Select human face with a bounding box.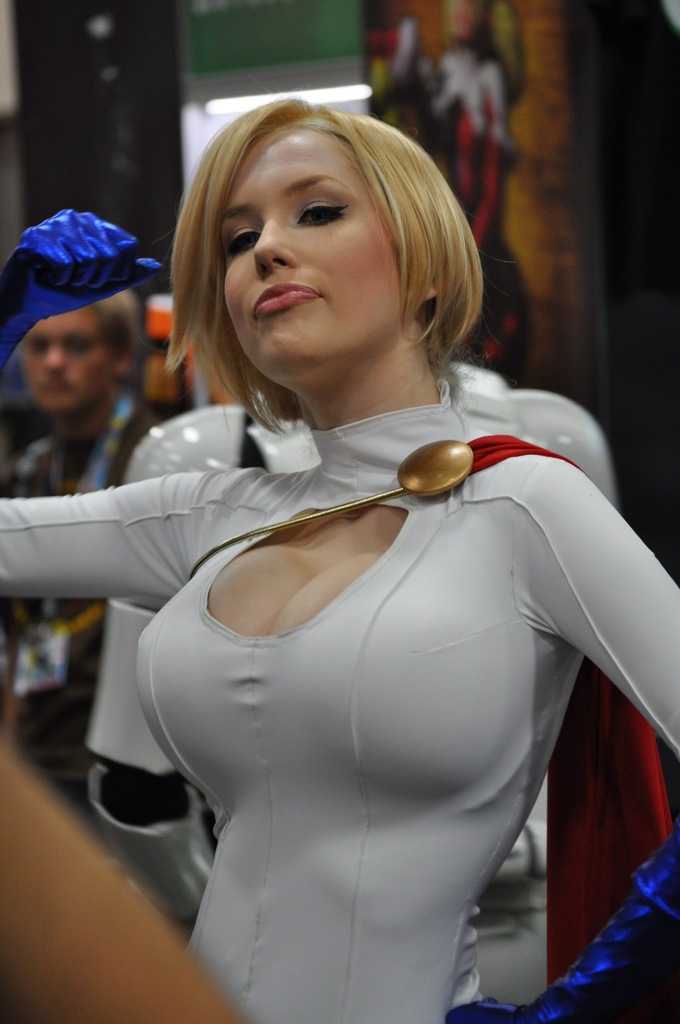
[left=17, top=302, right=111, bottom=418].
